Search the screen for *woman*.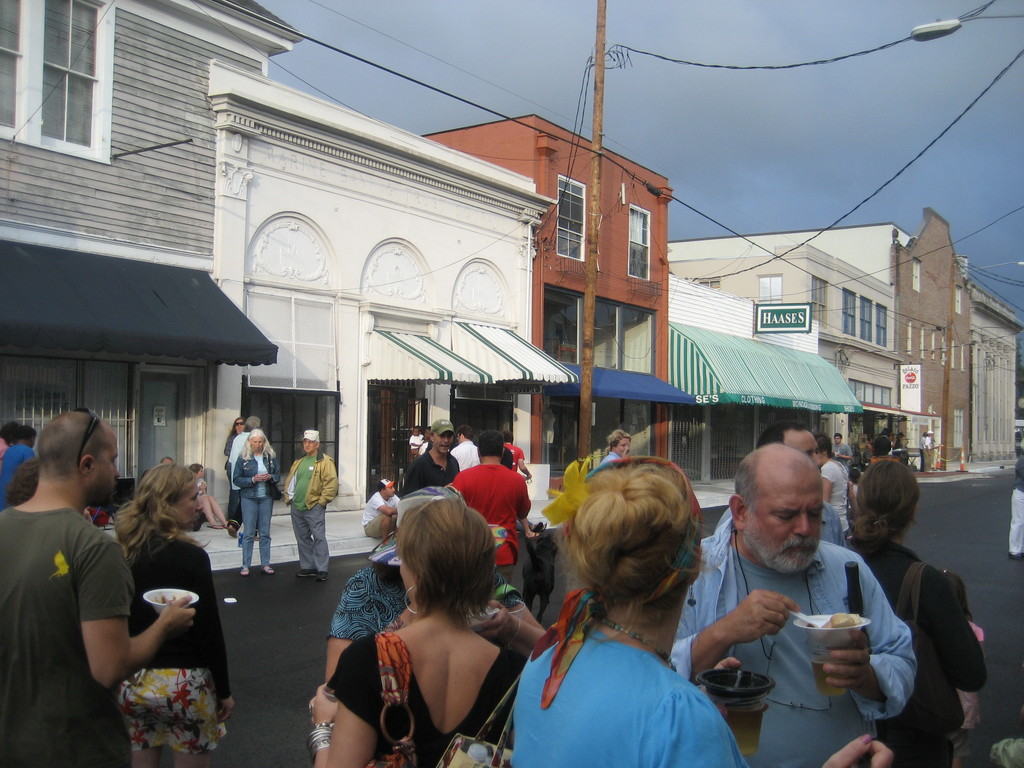
Found at locate(232, 429, 285, 575).
